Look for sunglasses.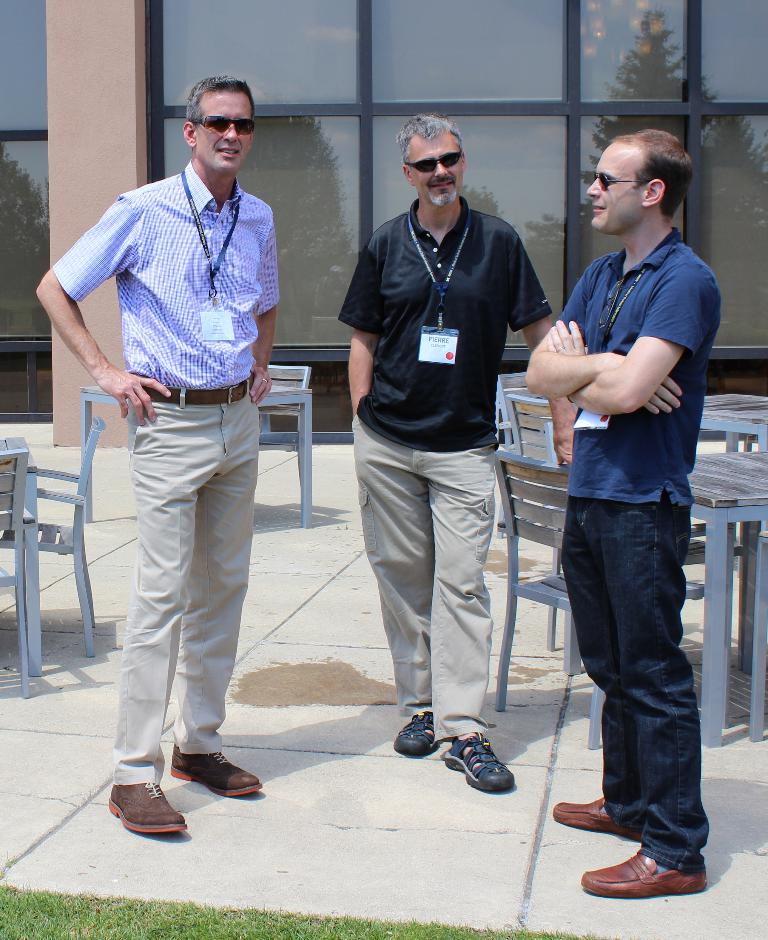
Found: {"x1": 593, "y1": 171, "x2": 648, "y2": 192}.
